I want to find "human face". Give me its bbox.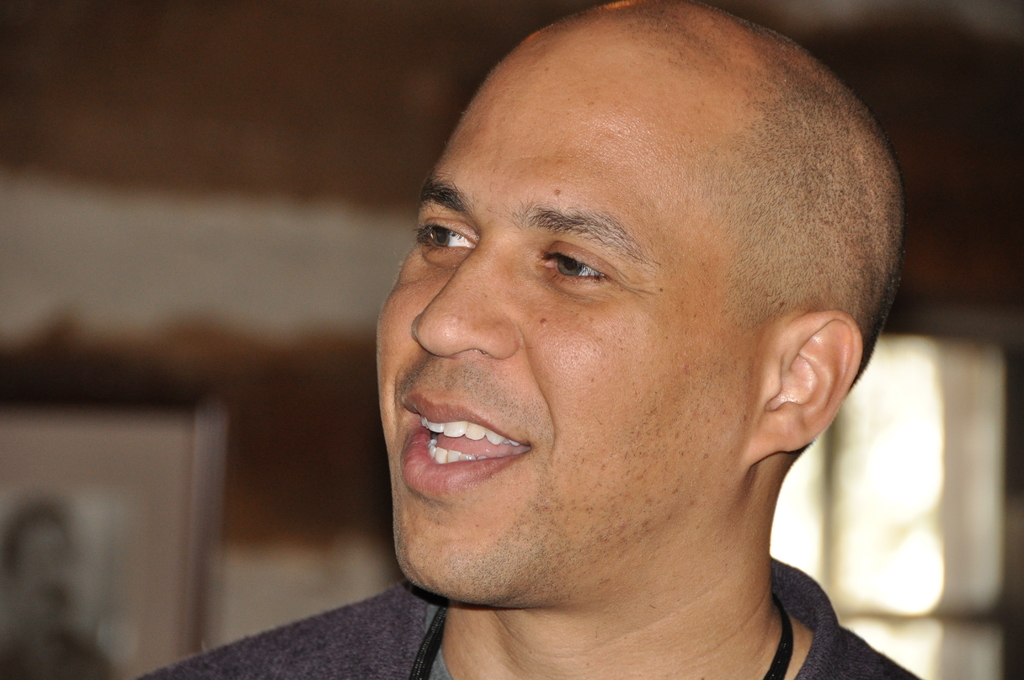
<box>374,19,756,601</box>.
